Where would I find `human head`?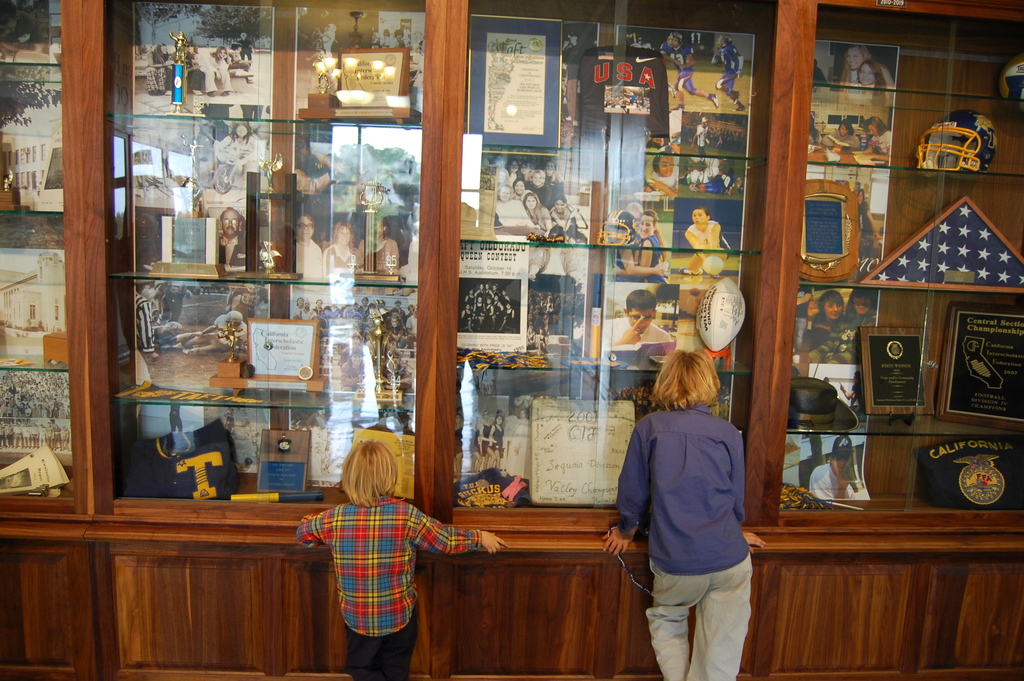
At bbox(232, 122, 249, 140).
